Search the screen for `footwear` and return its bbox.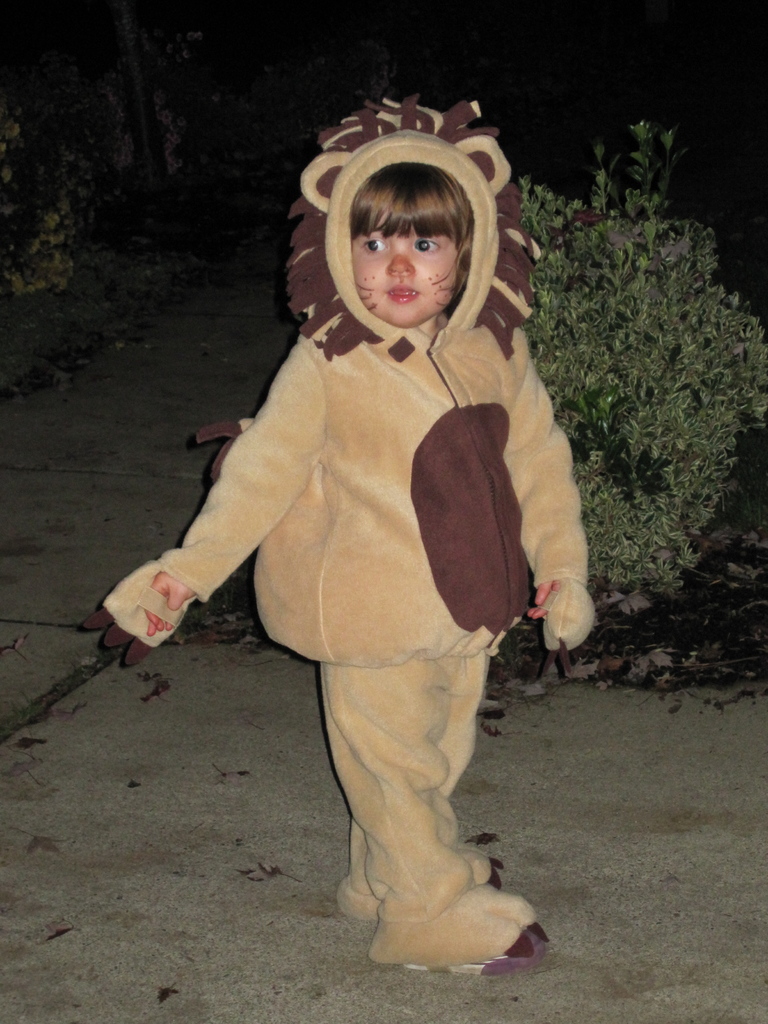
Found: (403, 930, 546, 980).
